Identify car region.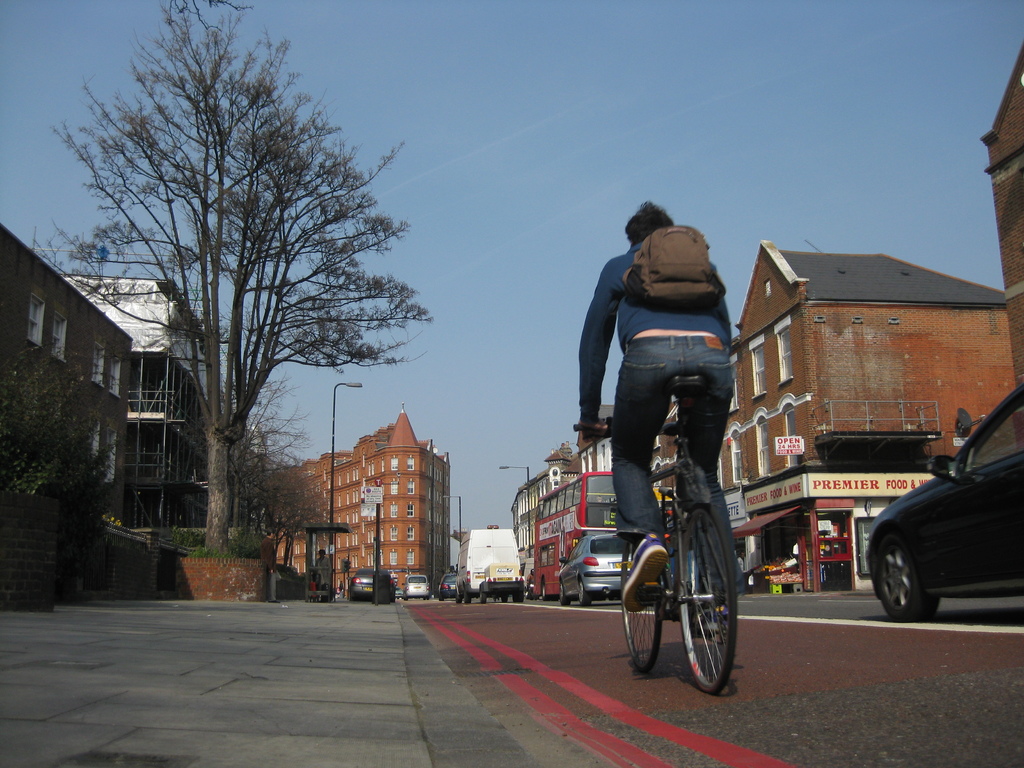
Region: [860,412,1021,631].
